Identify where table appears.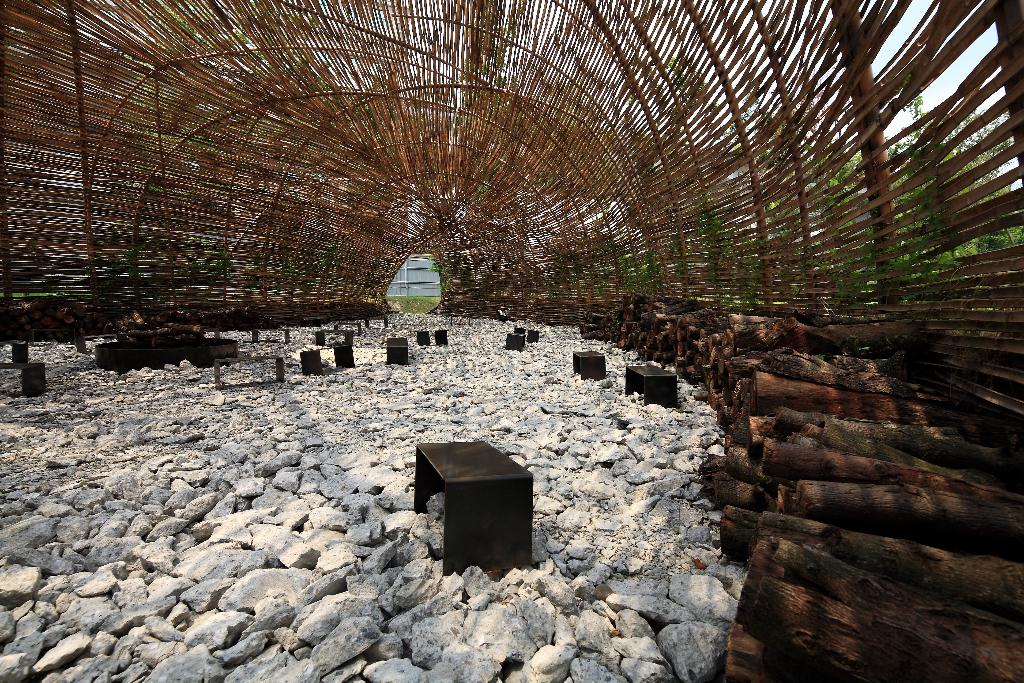
Appears at locate(504, 336, 526, 352).
